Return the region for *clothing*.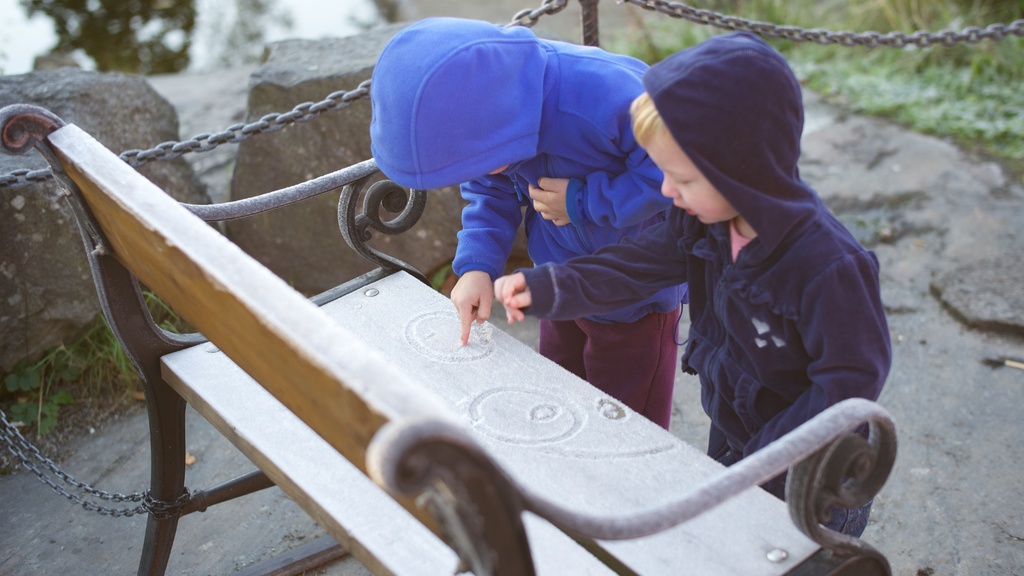
bbox=[362, 19, 697, 440].
